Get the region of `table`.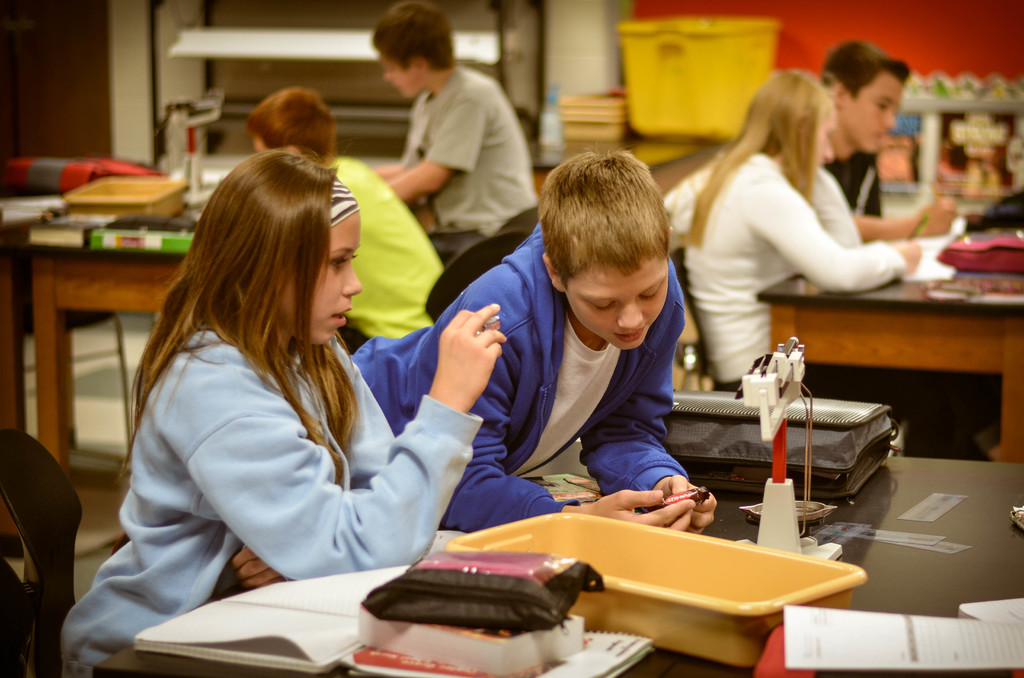
bbox=(2, 150, 229, 491).
